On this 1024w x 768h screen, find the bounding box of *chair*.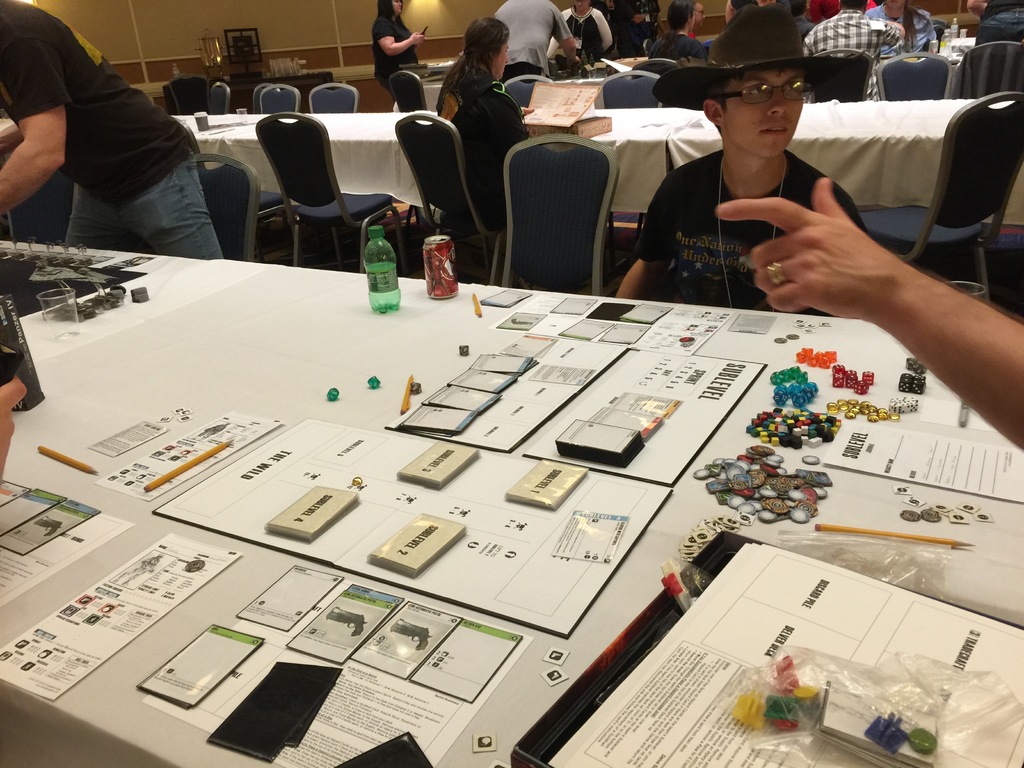
Bounding box: detection(191, 150, 257, 263).
